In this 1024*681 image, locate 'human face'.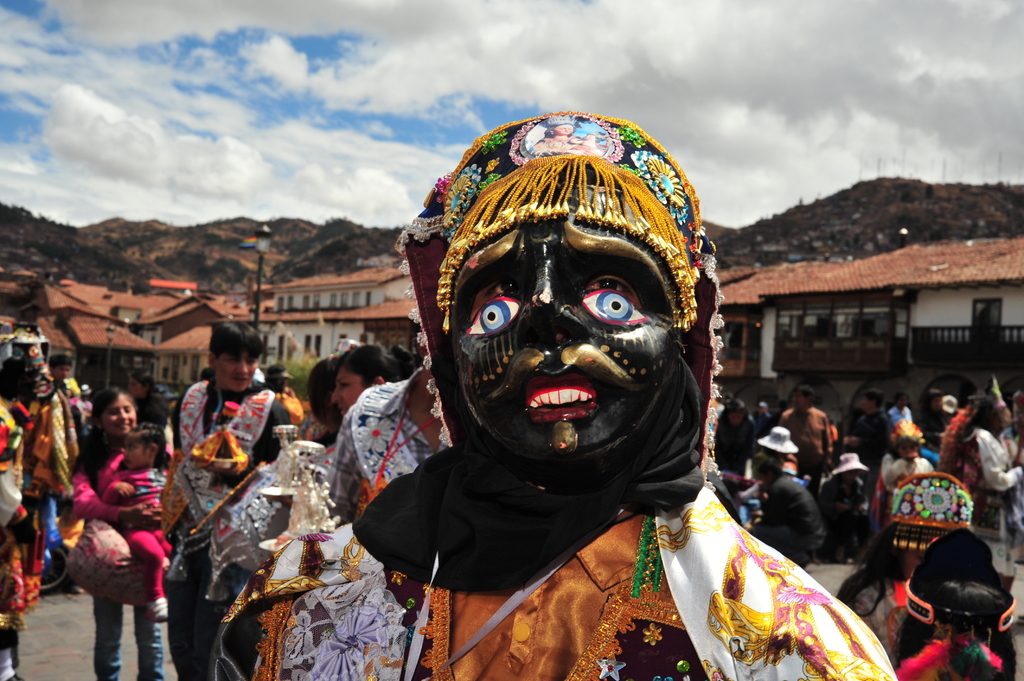
Bounding box: 54/364/70/380.
